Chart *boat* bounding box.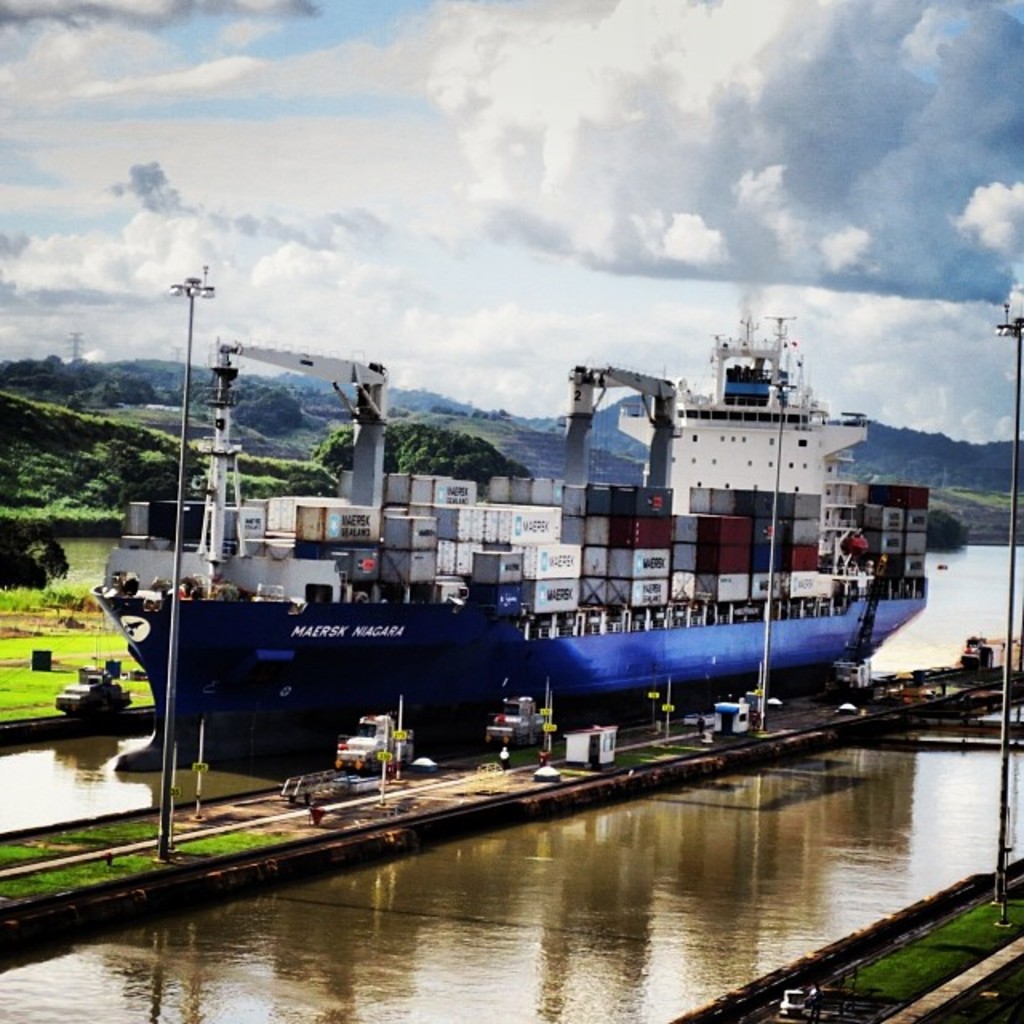
Charted: 102, 251, 962, 728.
